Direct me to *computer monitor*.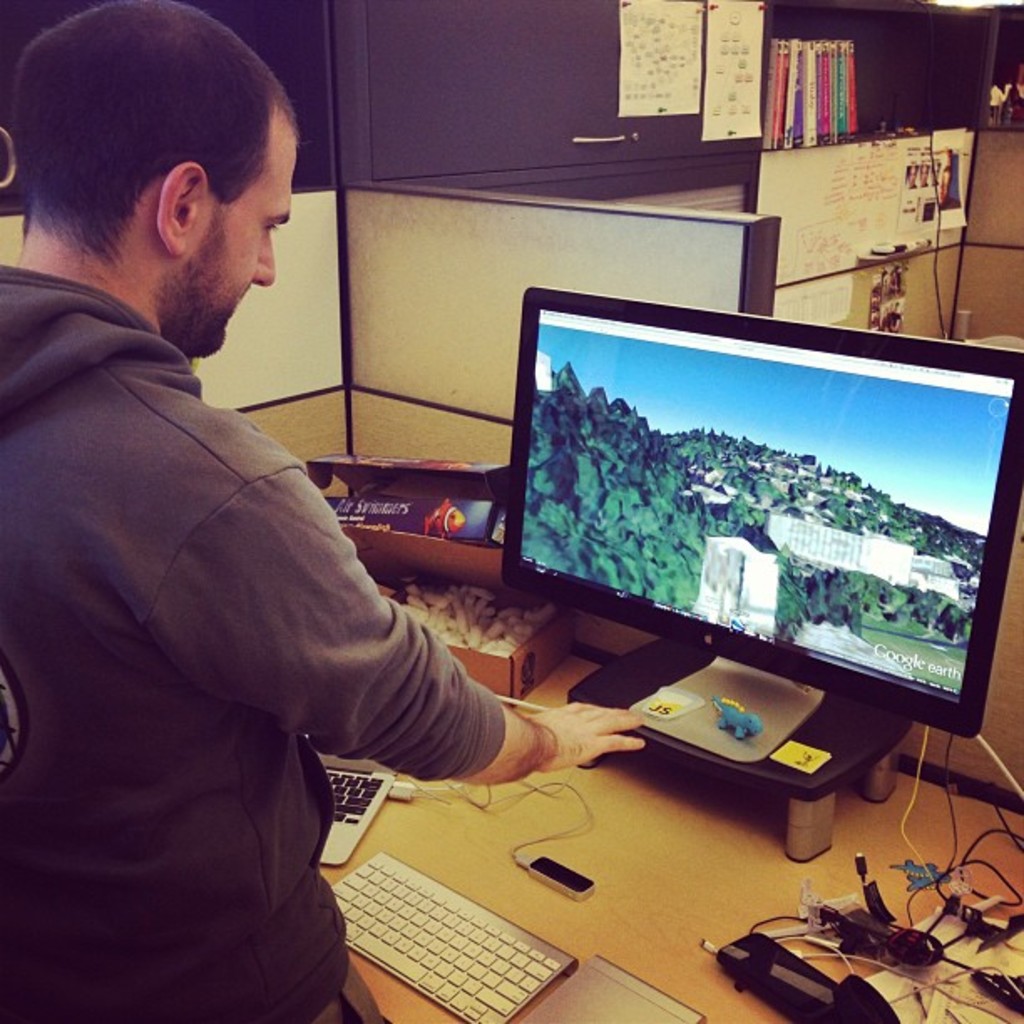
Direction: bbox=(470, 293, 1012, 785).
